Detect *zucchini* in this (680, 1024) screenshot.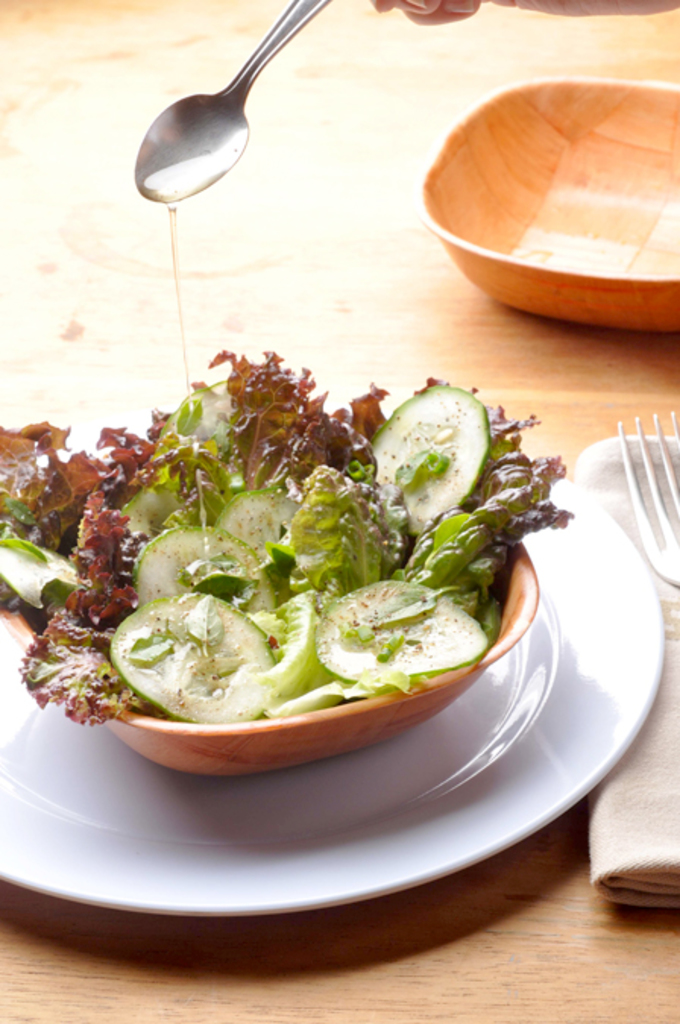
Detection: (left=103, top=586, right=290, bottom=730).
